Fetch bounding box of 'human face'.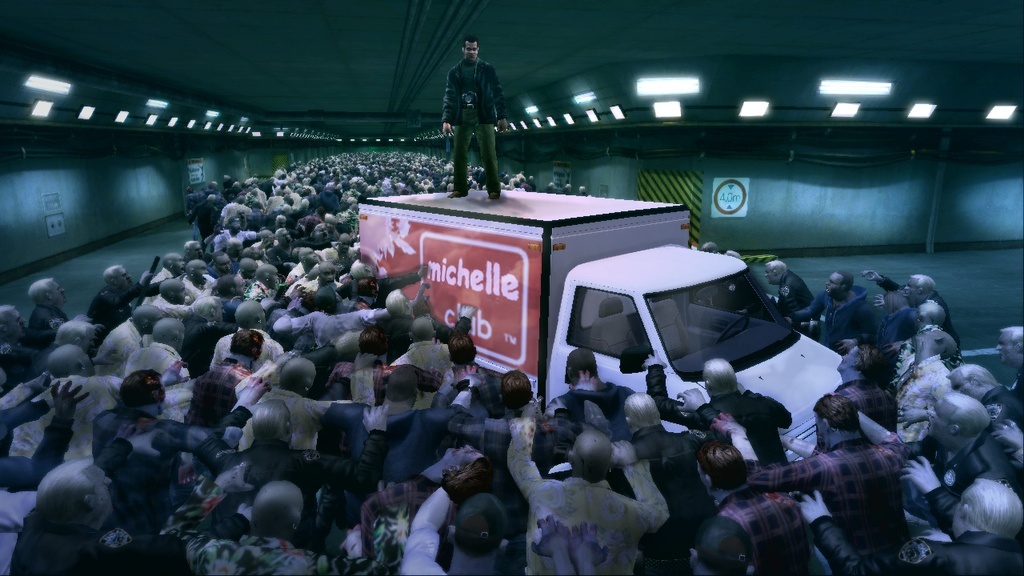
Bbox: {"x1": 763, "y1": 262, "x2": 775, "y2": 282}.
